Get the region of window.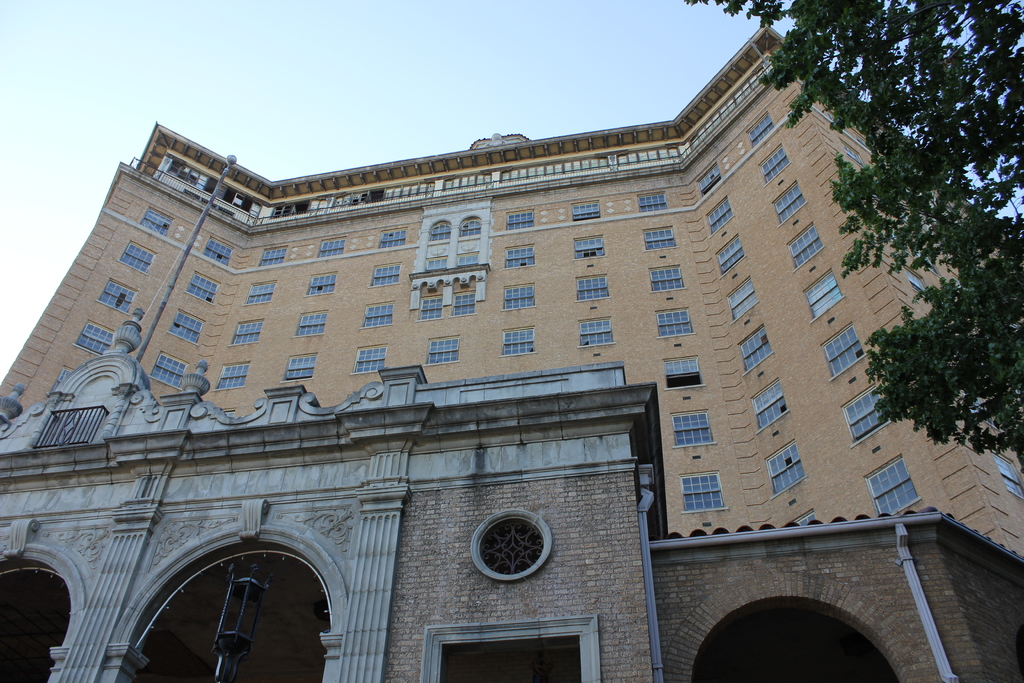
<box>502,207,536,228</box>.
